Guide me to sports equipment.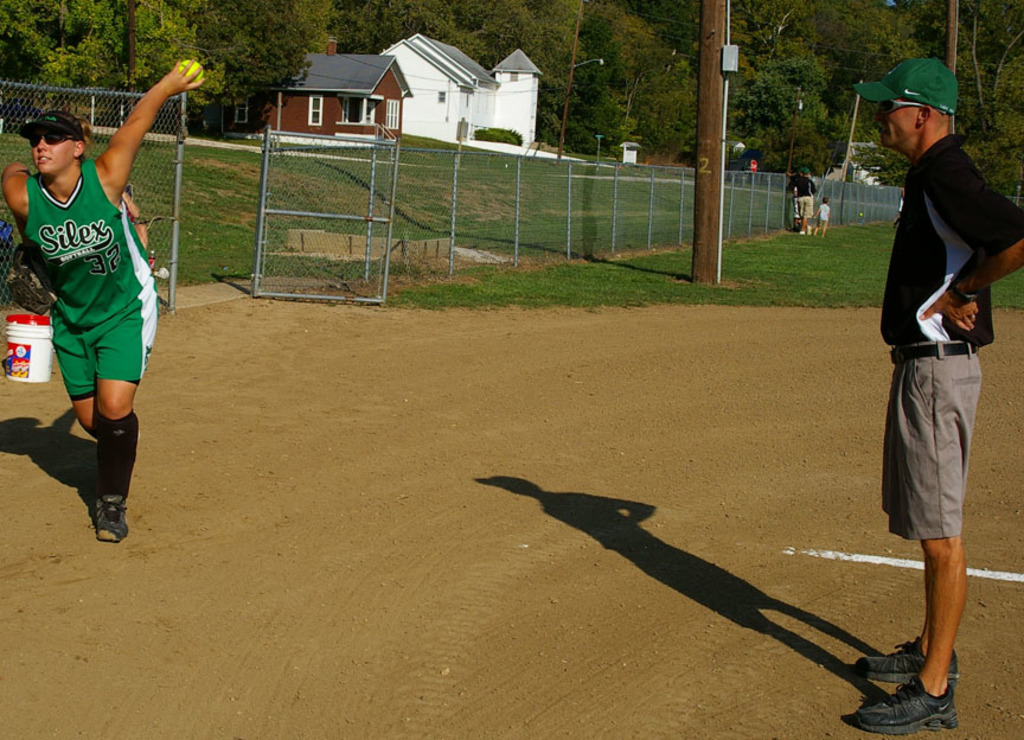
Guidance: region(89, 492, 128, 544).
